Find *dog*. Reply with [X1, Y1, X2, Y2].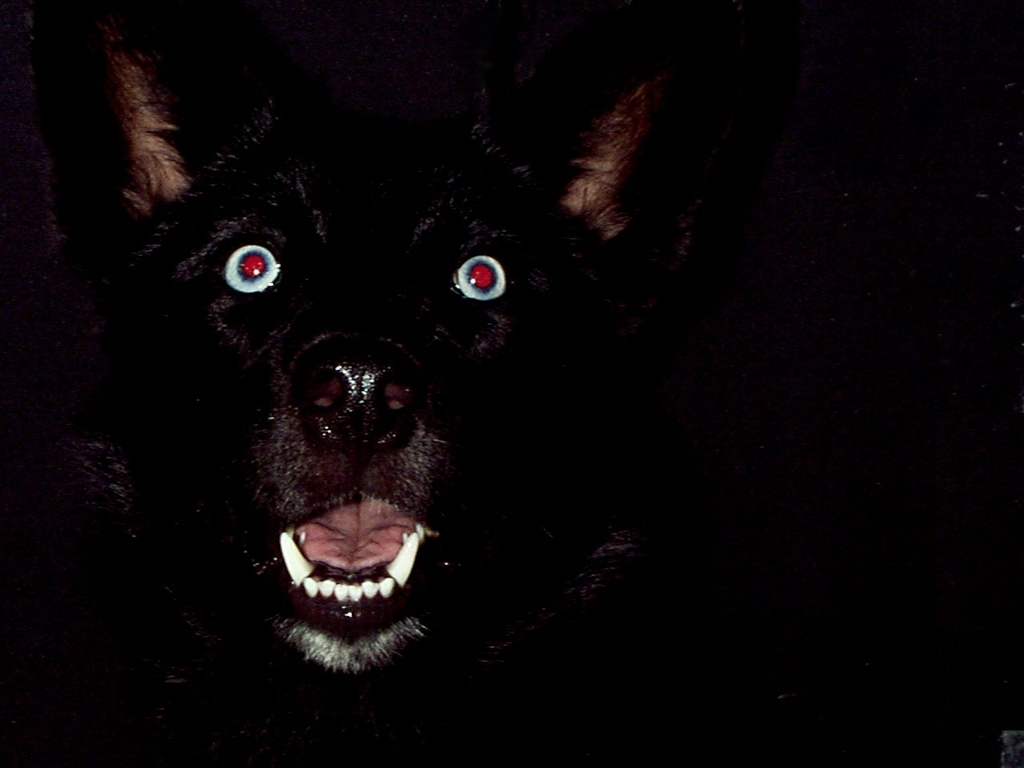
[7, 22, 659, 767].
